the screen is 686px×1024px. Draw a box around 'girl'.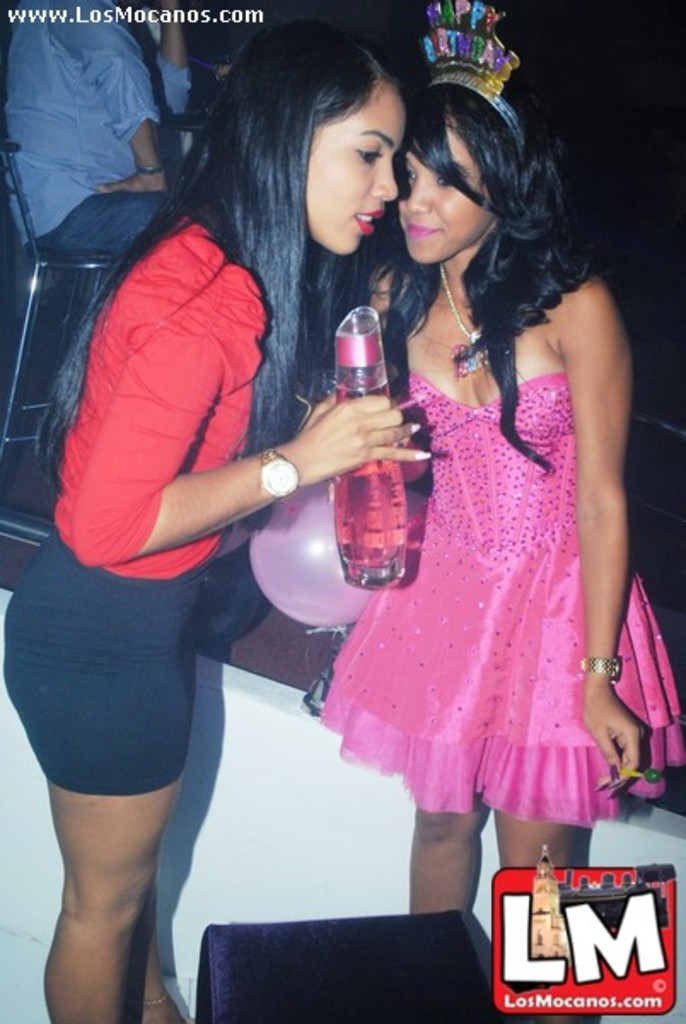
box(311, 51, 684, 1022).
